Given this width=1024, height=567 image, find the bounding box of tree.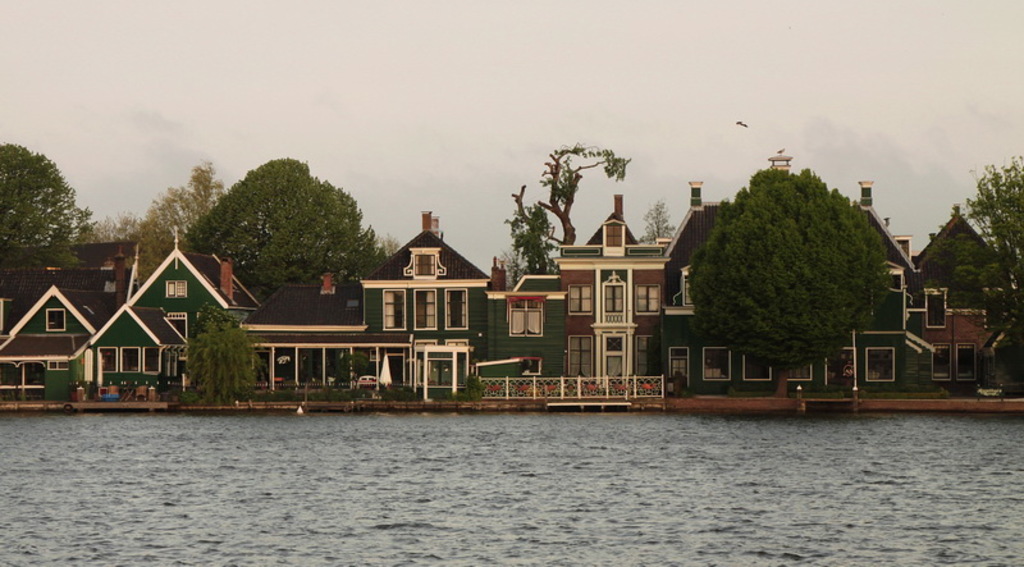
{"left": 515, "top": 131, "right": 618, "bottom": 261}.
